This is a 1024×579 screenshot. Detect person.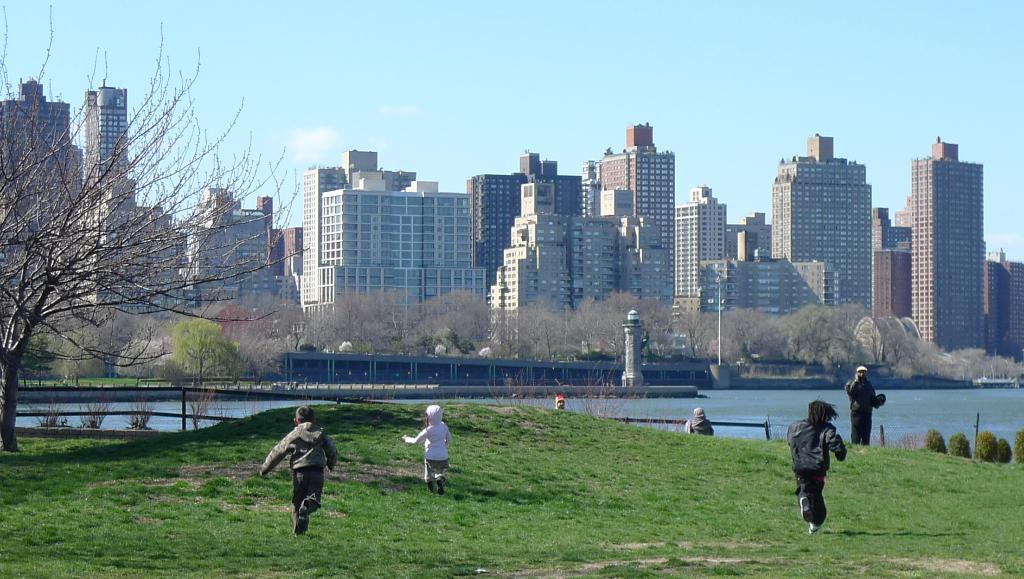
<box>684,406,716,442</box>.
